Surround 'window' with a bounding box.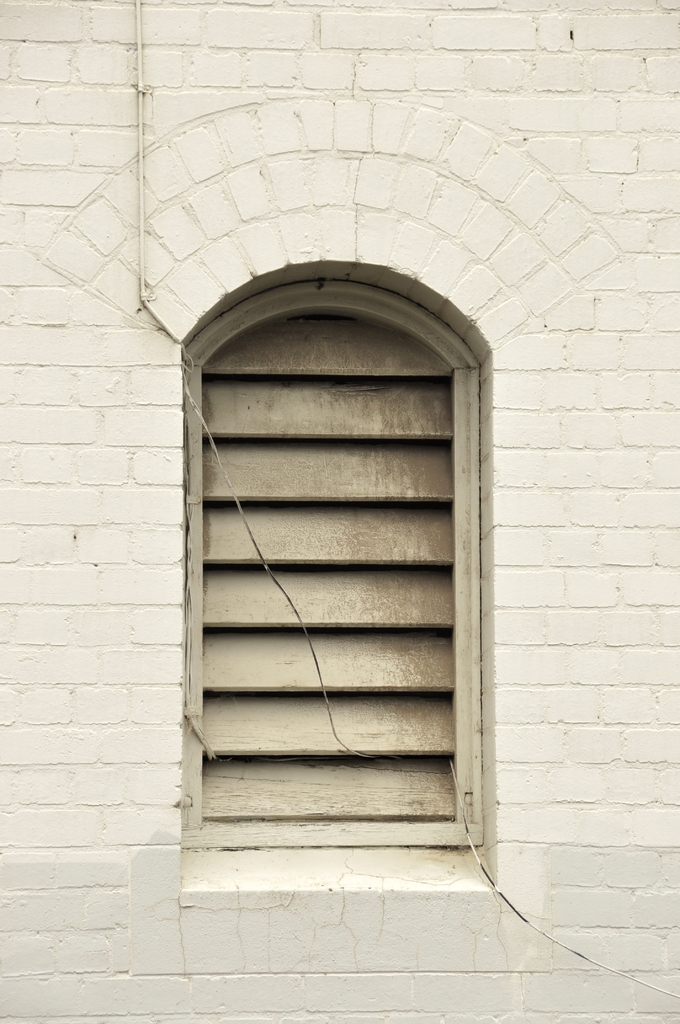
rect(178, 284, 484, 844).
